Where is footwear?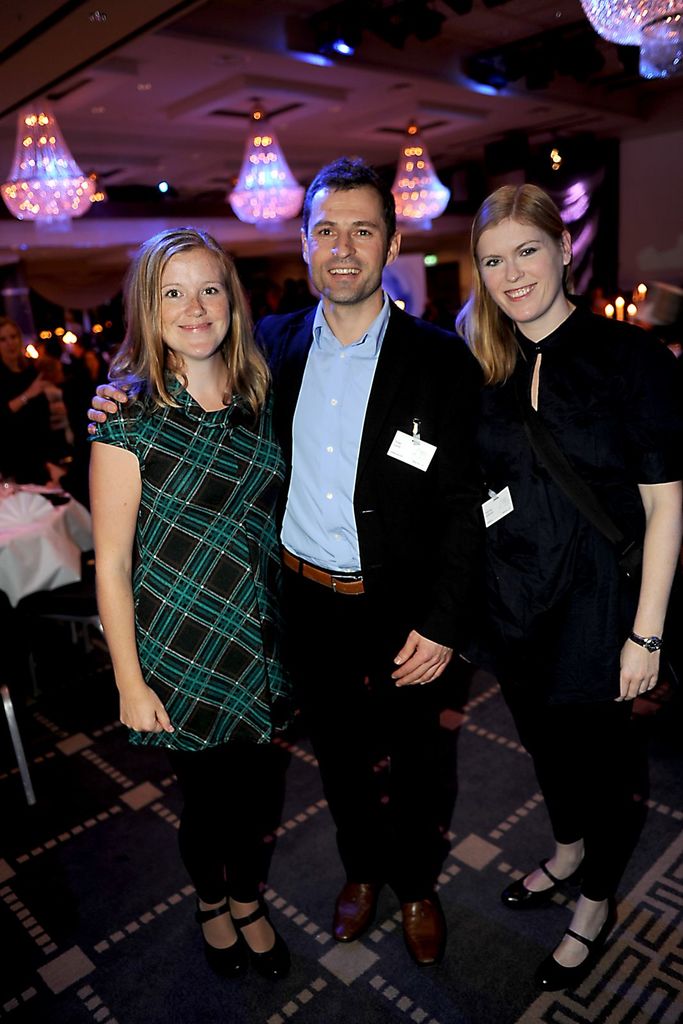
detection(402, 891, 435, 966).
